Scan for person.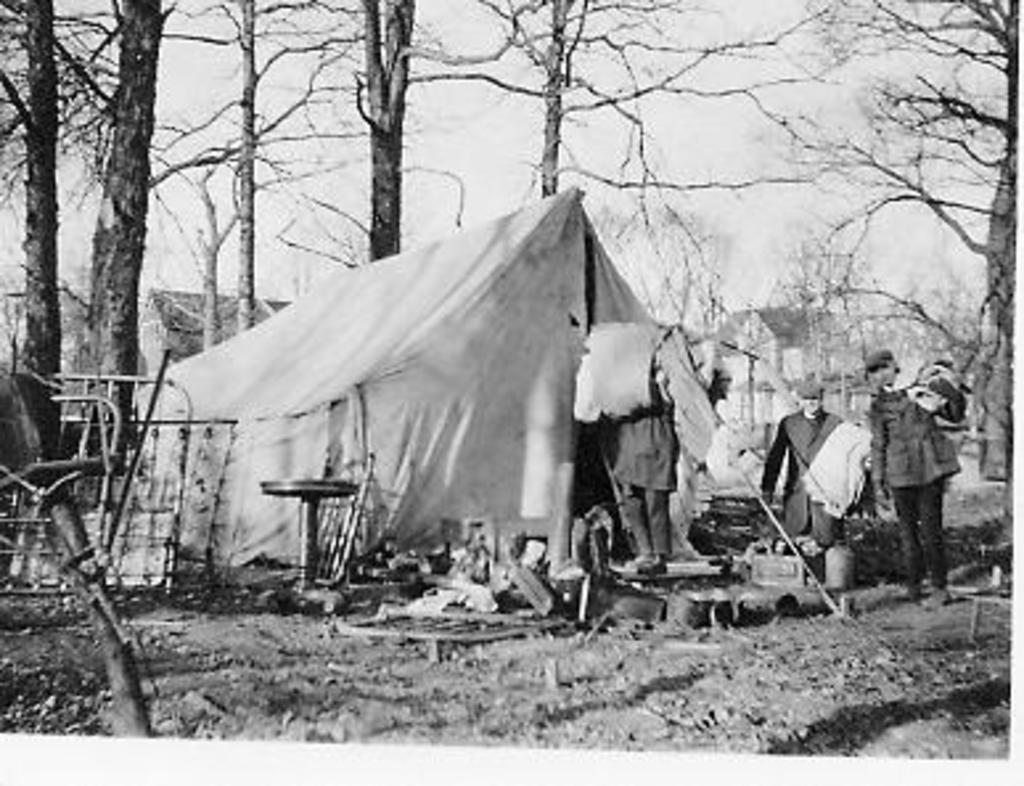
Scan result: rect(609, 355, 685, 577).
